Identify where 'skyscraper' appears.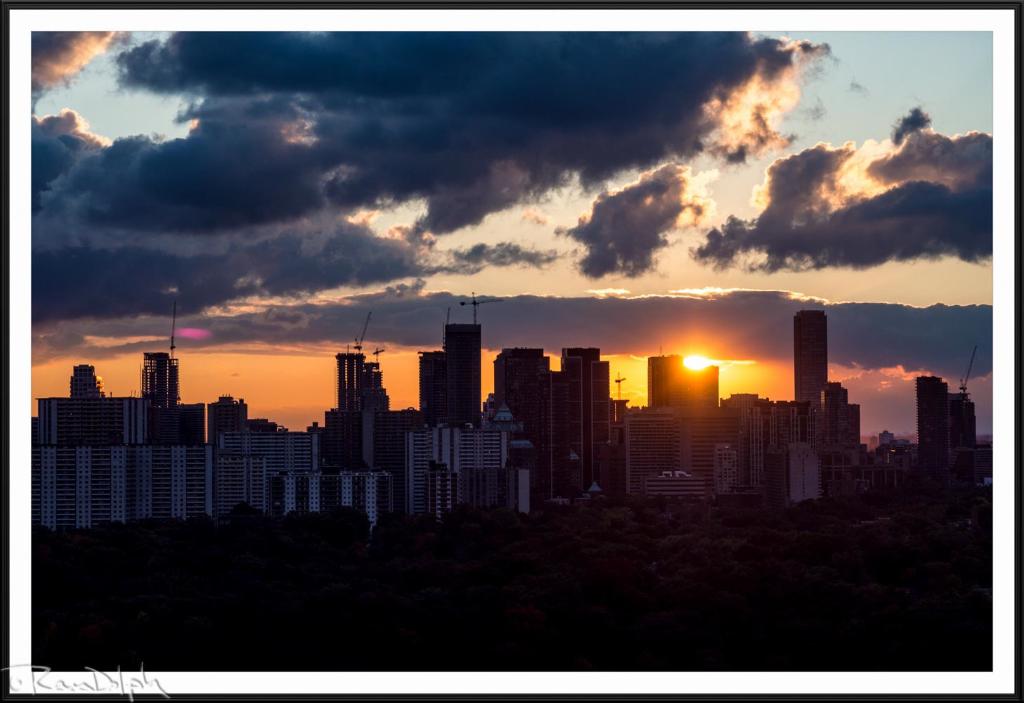
Appears at locate(792, 303, 834, 413).
